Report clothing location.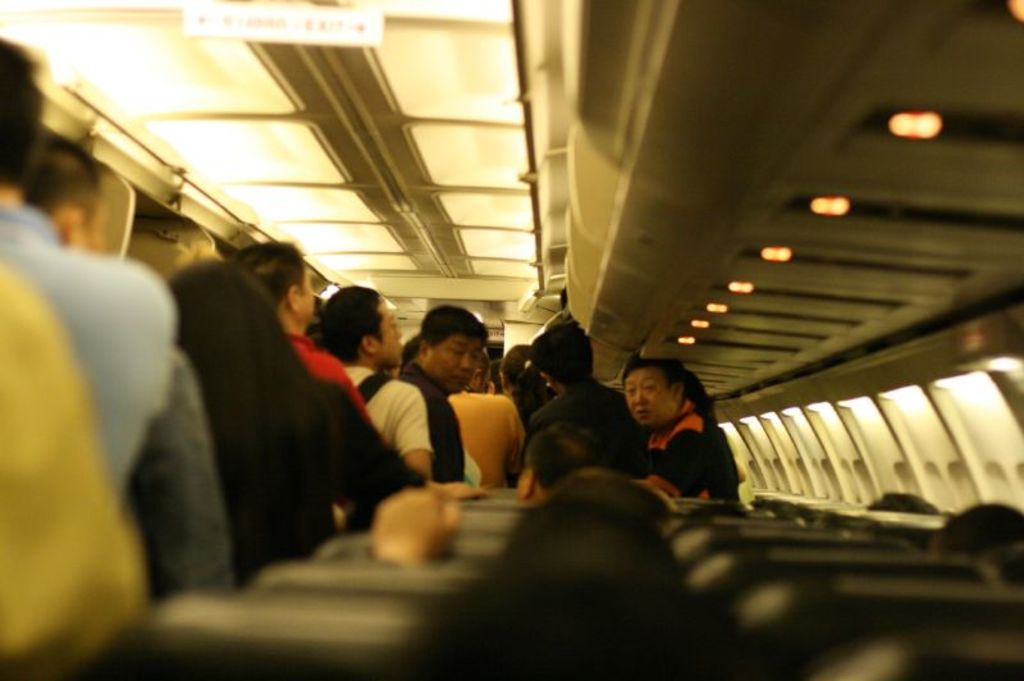
Report: BBox(430, 393, 548, 484).
